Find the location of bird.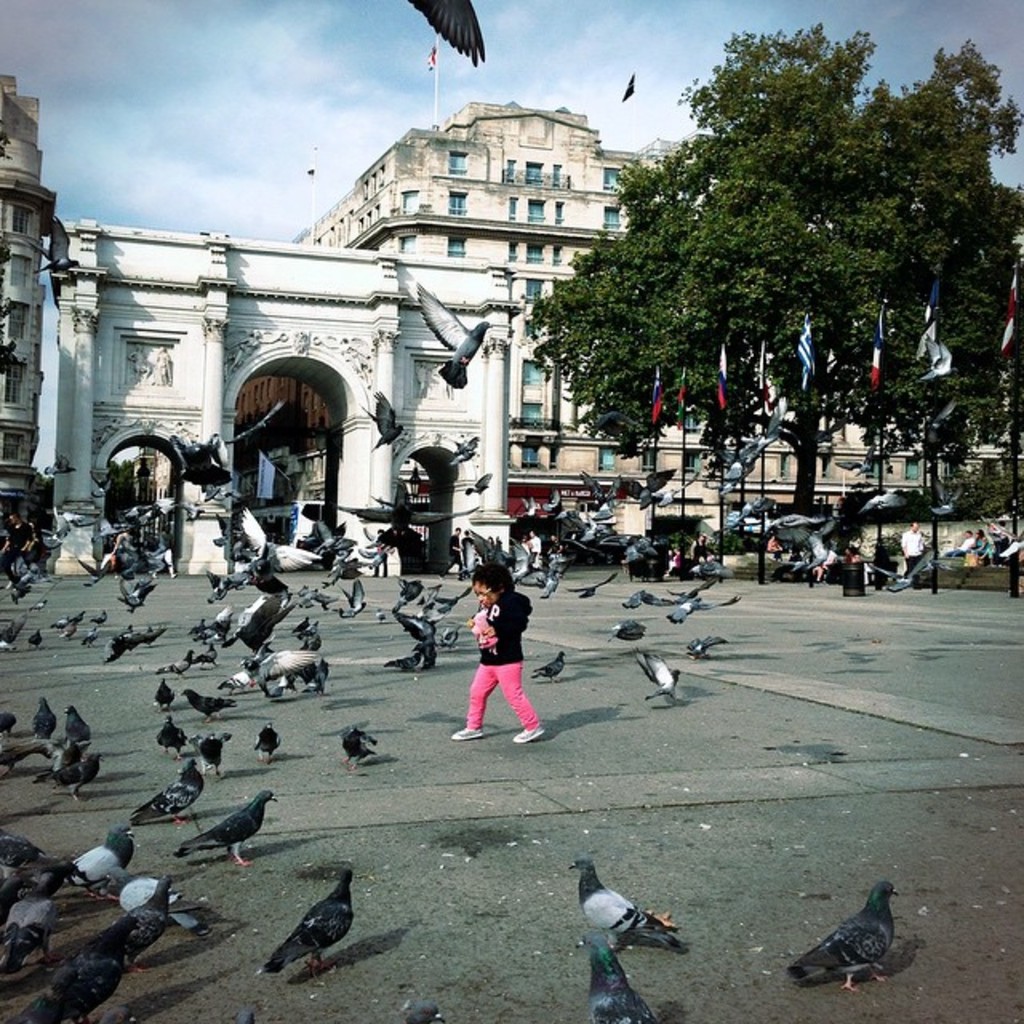
Location: bbox(358, 526, 397, 562).
